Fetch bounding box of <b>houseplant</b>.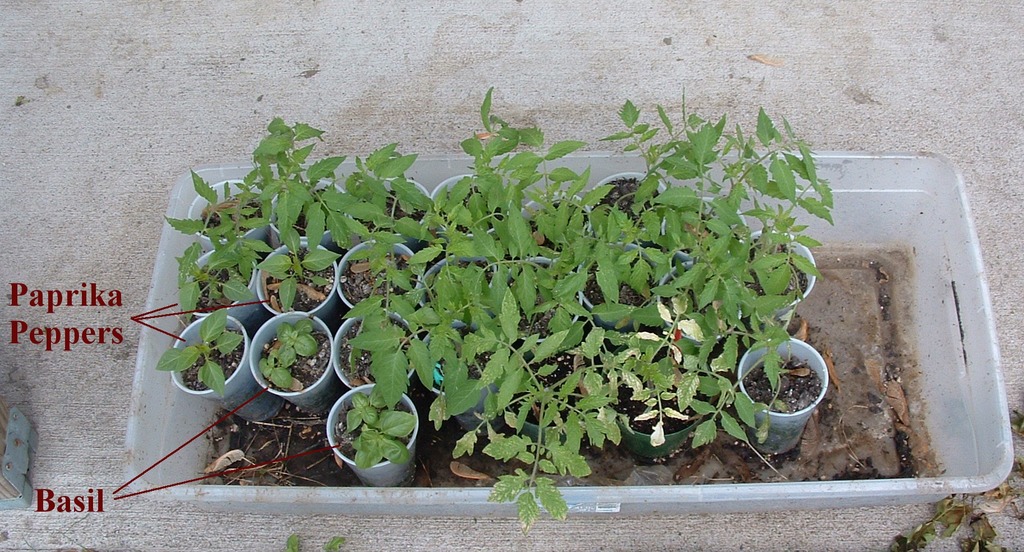
Bbox: [left=337, top=232, right=420, bottom=318].
